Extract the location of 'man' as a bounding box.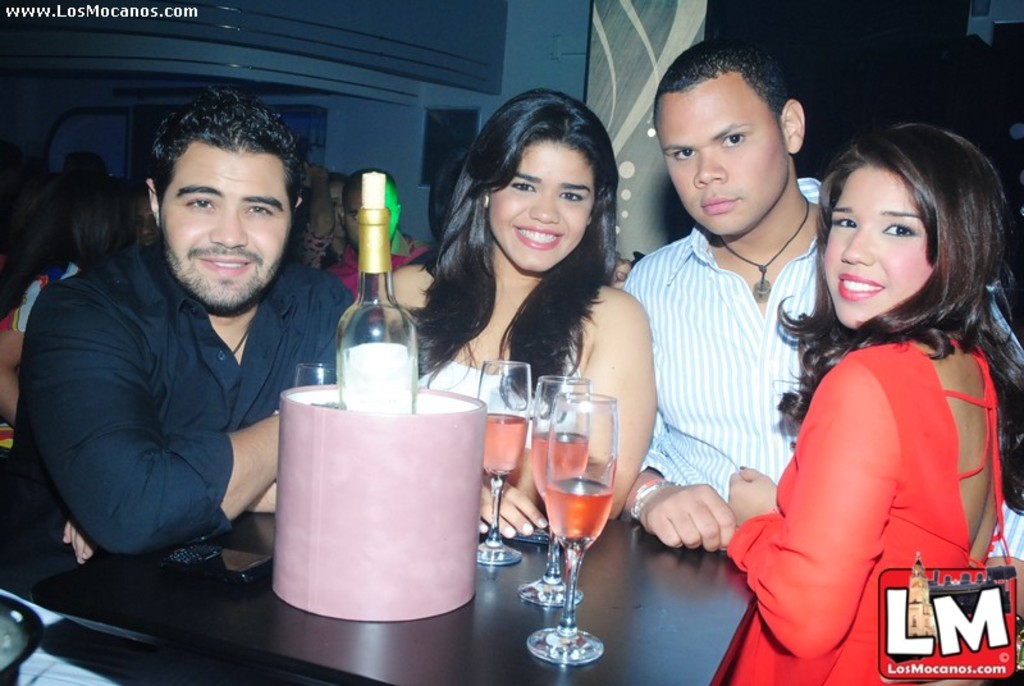
622,33,1023,616.
